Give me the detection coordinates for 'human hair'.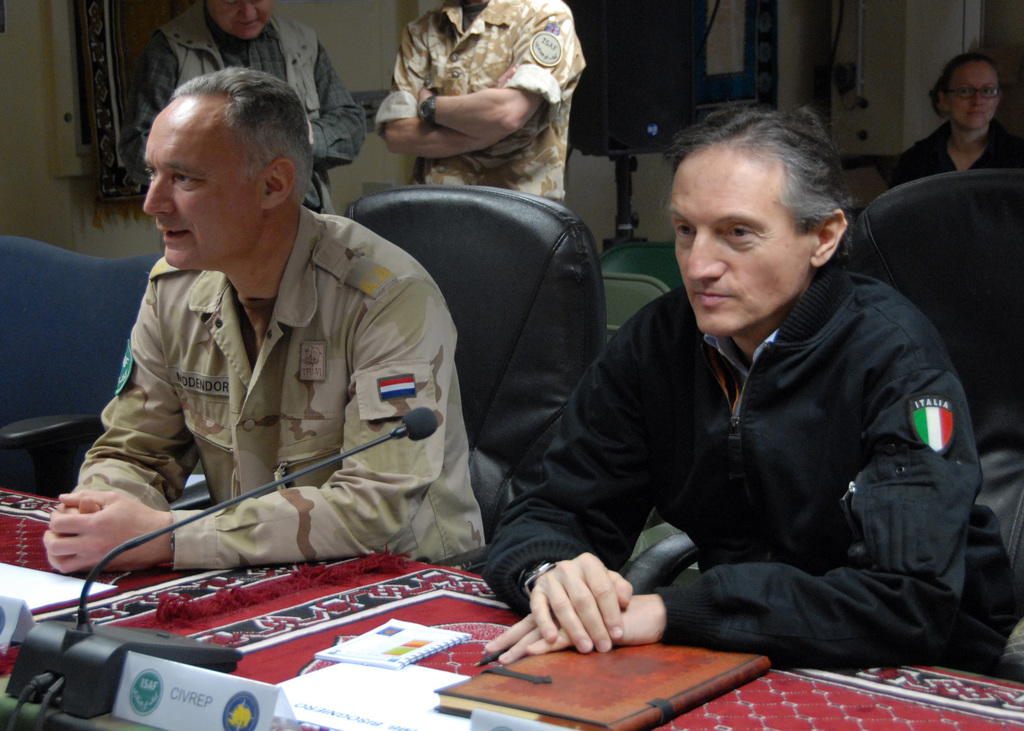
Rect(927, 51, 1004, 151).
